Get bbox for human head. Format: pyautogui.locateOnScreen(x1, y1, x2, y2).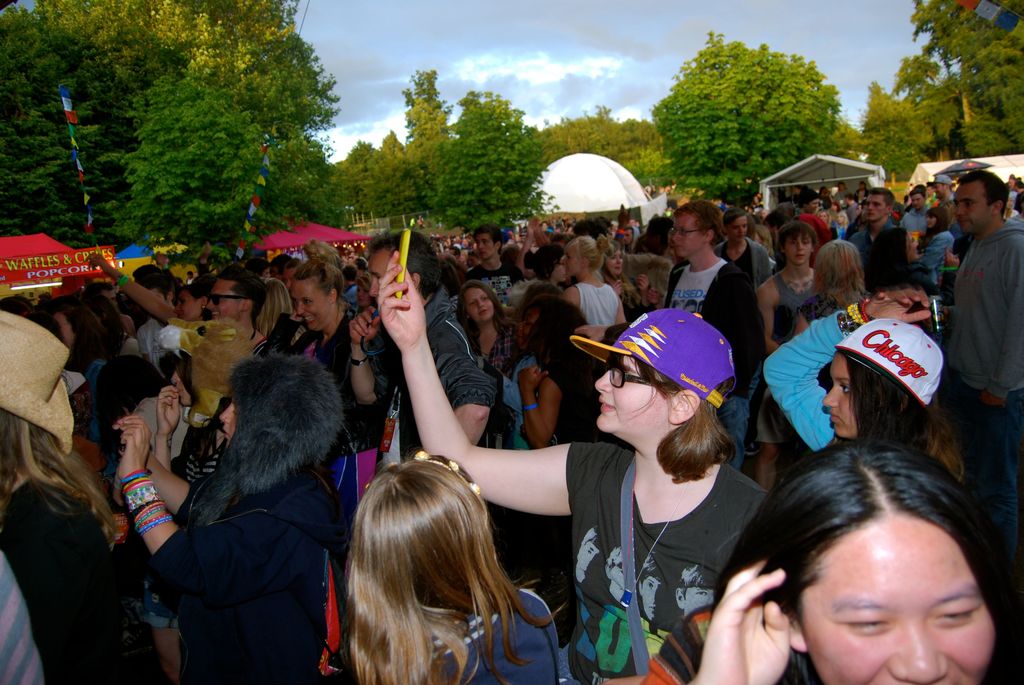
pyautogui.locateOnScreen(723, 207, 748, 242).
